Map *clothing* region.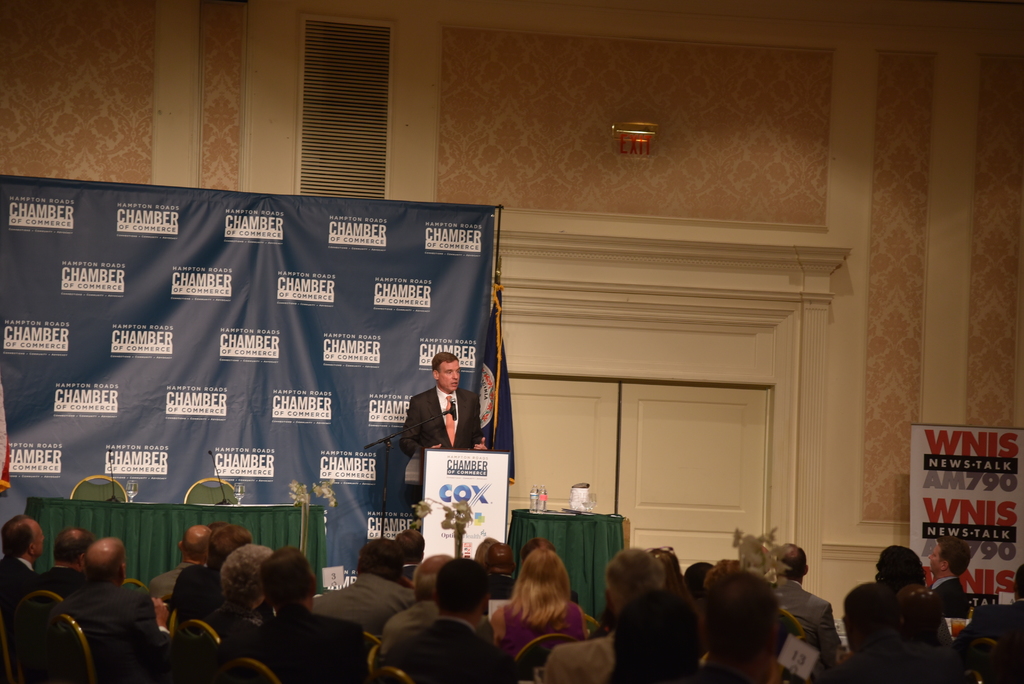
Mapped to [777,574,845,656].
